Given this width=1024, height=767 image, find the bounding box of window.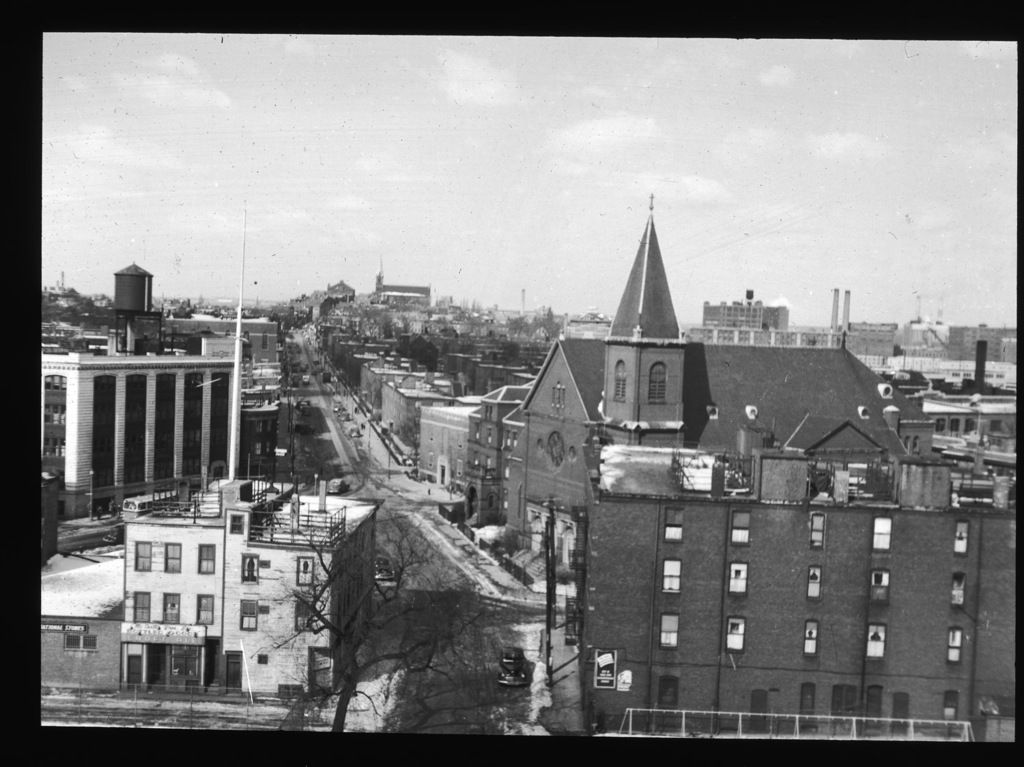
(160,592,179,624).
